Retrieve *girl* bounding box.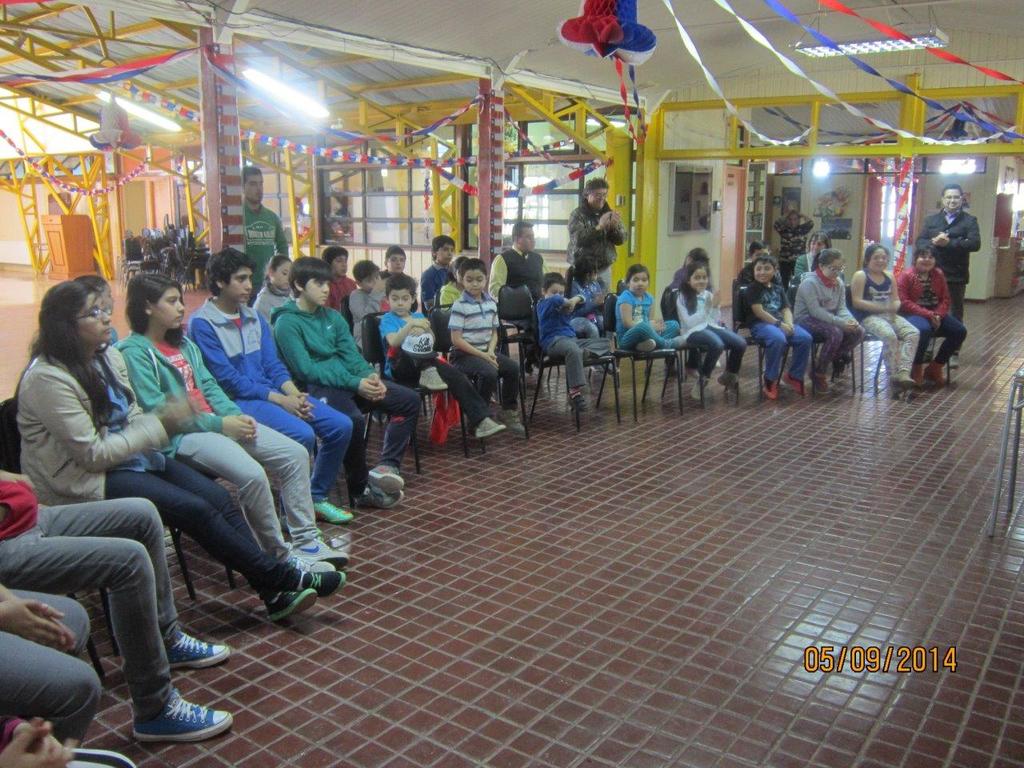
Bounding box: 16:281:346:622.
